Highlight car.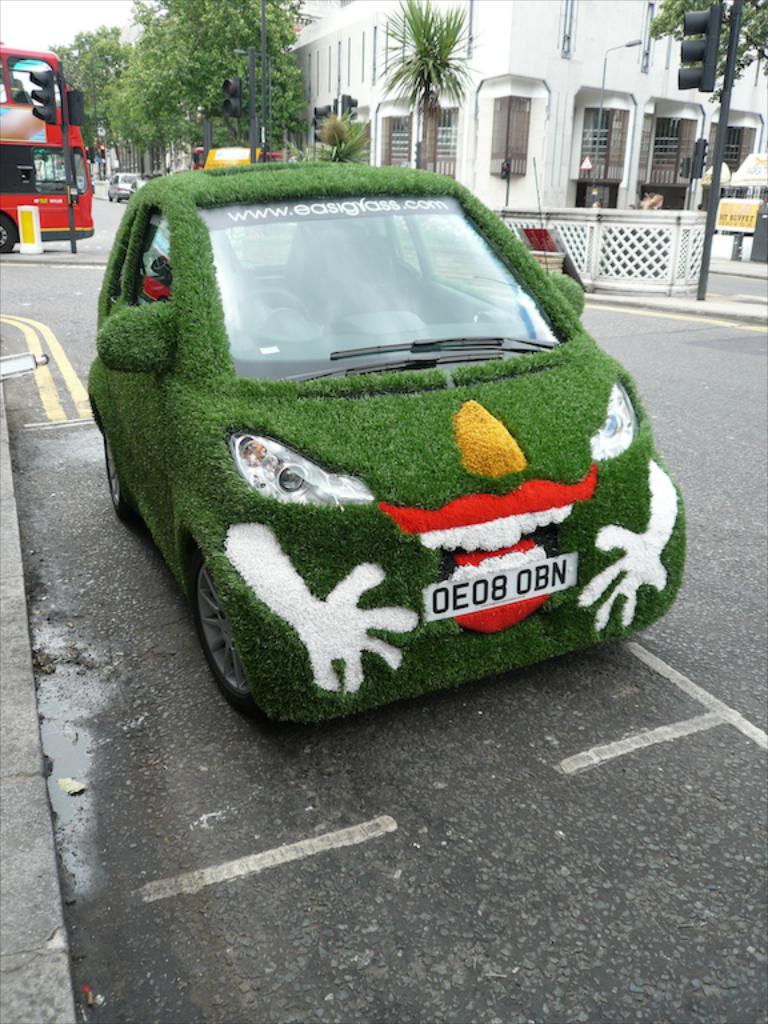
Highlighted region: select_region(109, 157, 671, 735).
